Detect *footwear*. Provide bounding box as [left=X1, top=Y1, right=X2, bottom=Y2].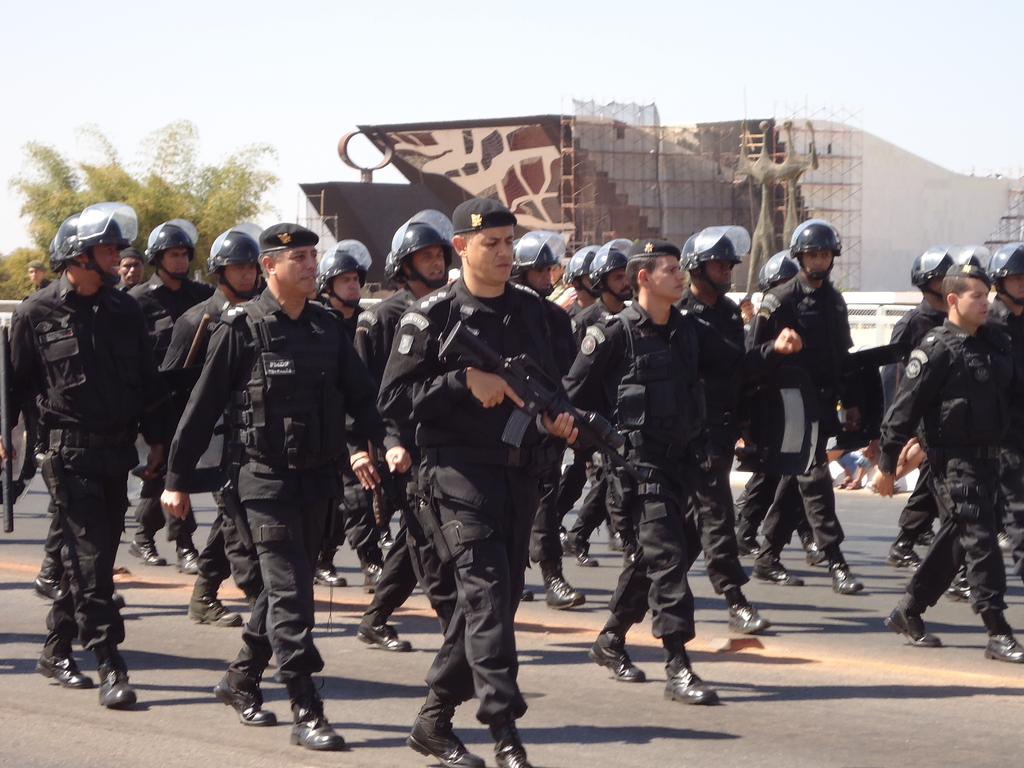
[left=33, top=632, right=92, bottom=687].
